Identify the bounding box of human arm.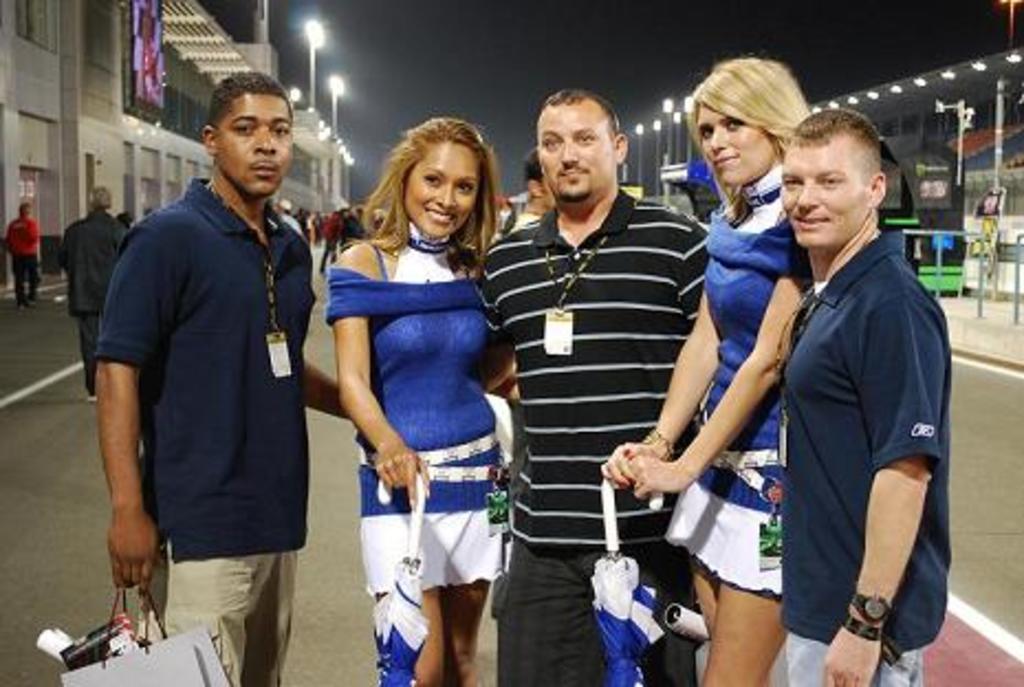
select_region(476, 253, 515, 390).
